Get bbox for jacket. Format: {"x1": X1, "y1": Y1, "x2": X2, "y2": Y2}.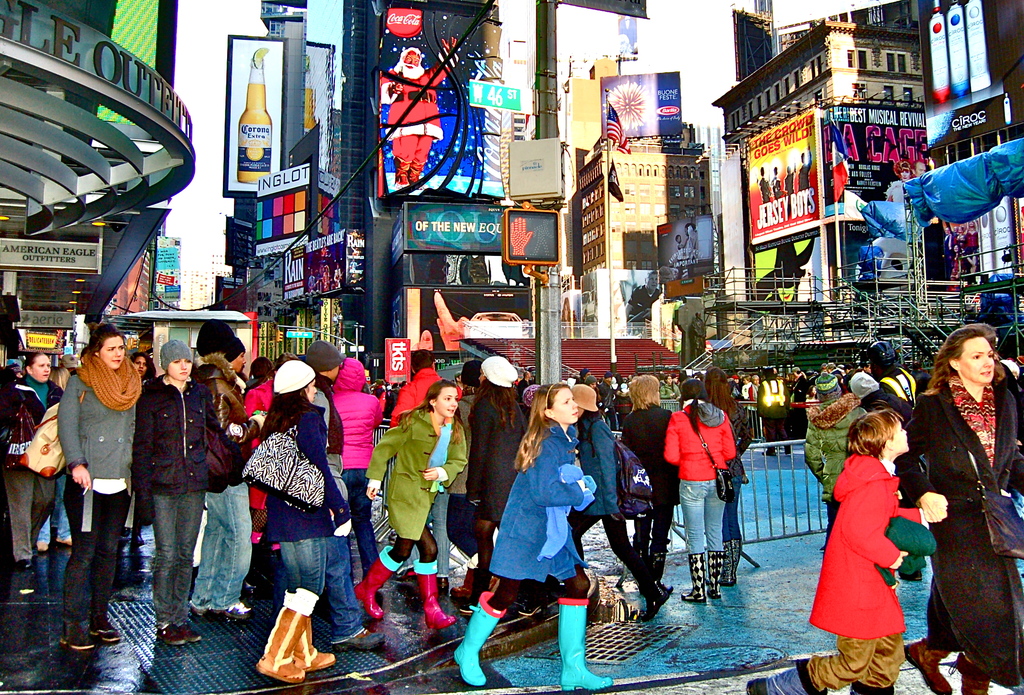
{"x1": 661, "y1": 400, "x2": 740, "y2": 478}.
